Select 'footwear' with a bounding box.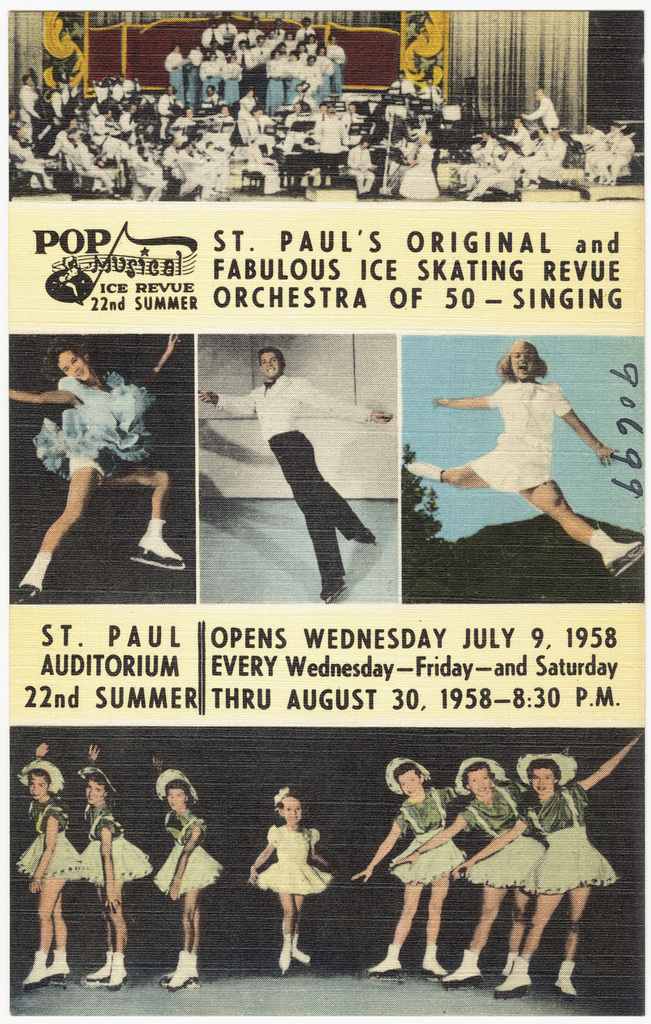
x1=276 y1=935 x2=292 y2=971.
